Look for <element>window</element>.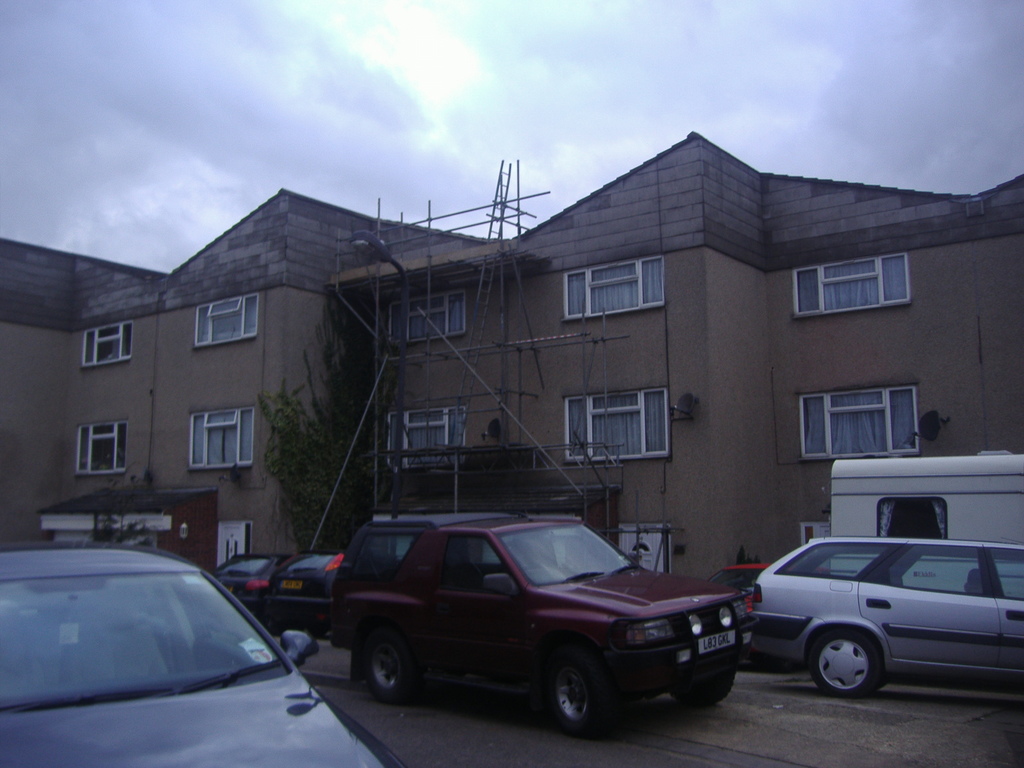
Found: 184:292:267:348.
